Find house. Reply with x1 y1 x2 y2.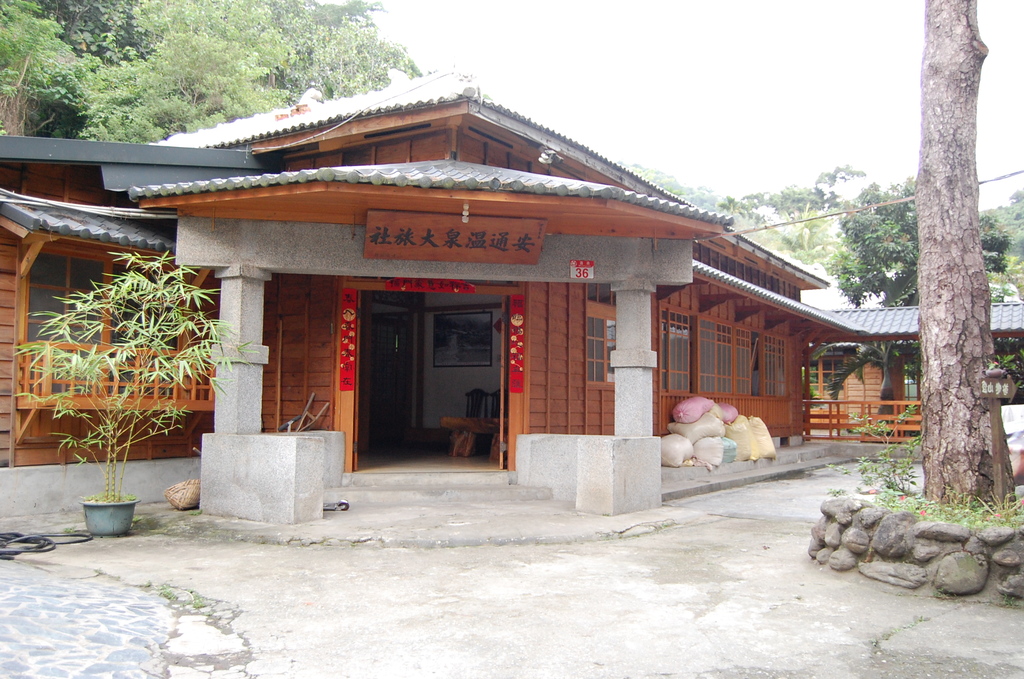
797 307 1023 448.
